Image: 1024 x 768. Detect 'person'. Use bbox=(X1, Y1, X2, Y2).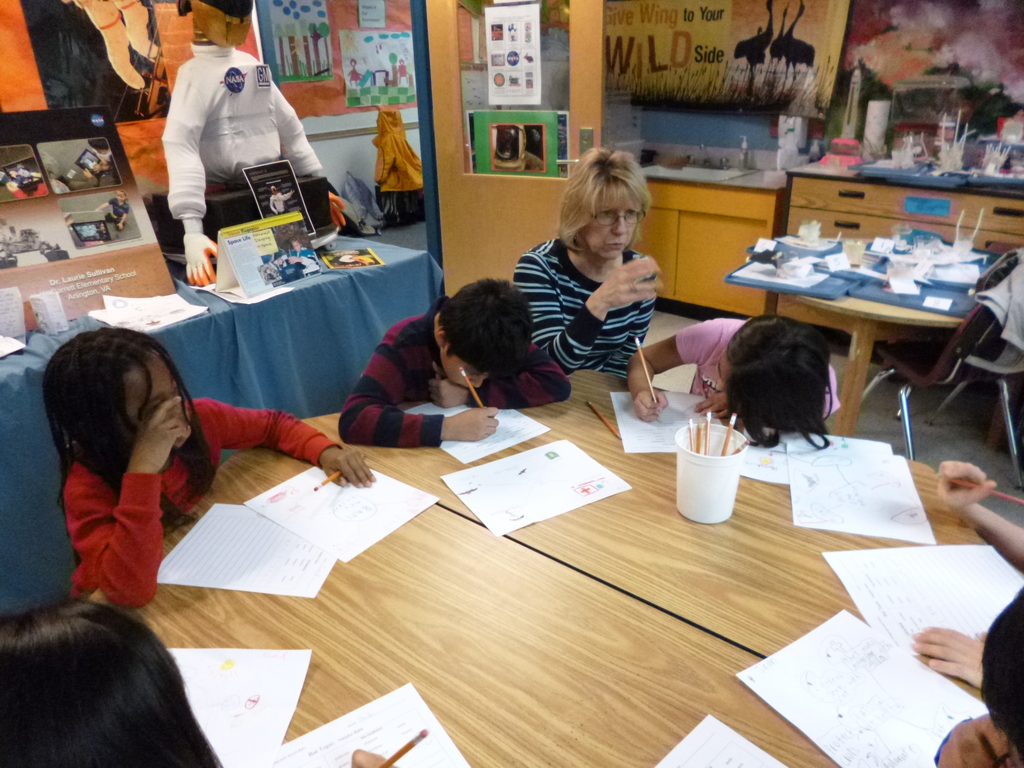
bbox=(621, 312, 846, 454).
